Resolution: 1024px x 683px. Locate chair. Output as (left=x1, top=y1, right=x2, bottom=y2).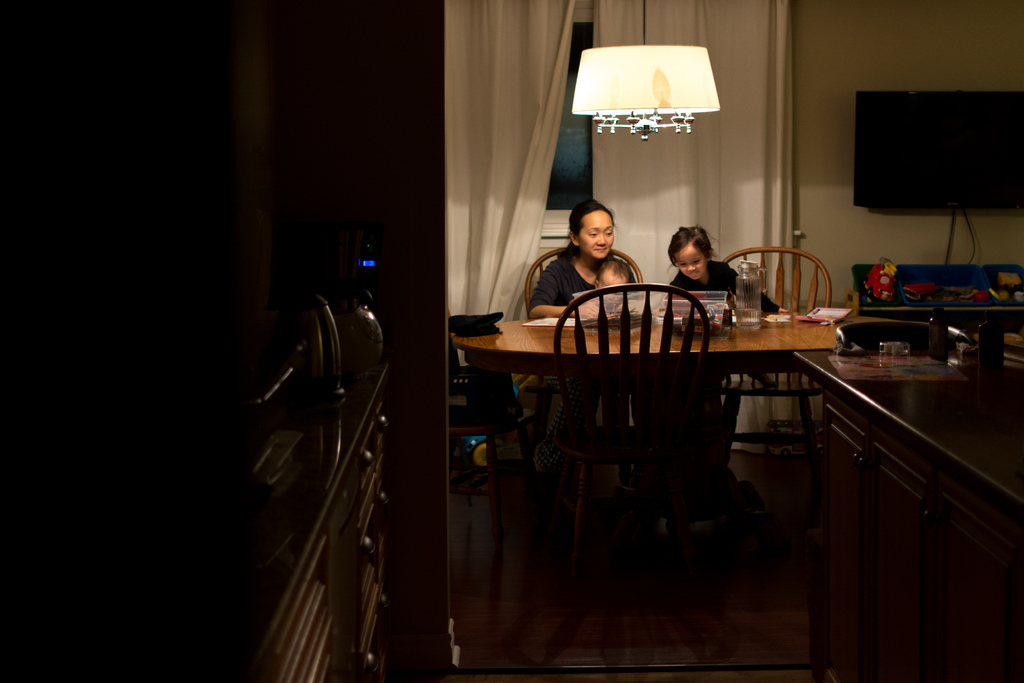
(left=444, top=308, right=548, bottom=563).
